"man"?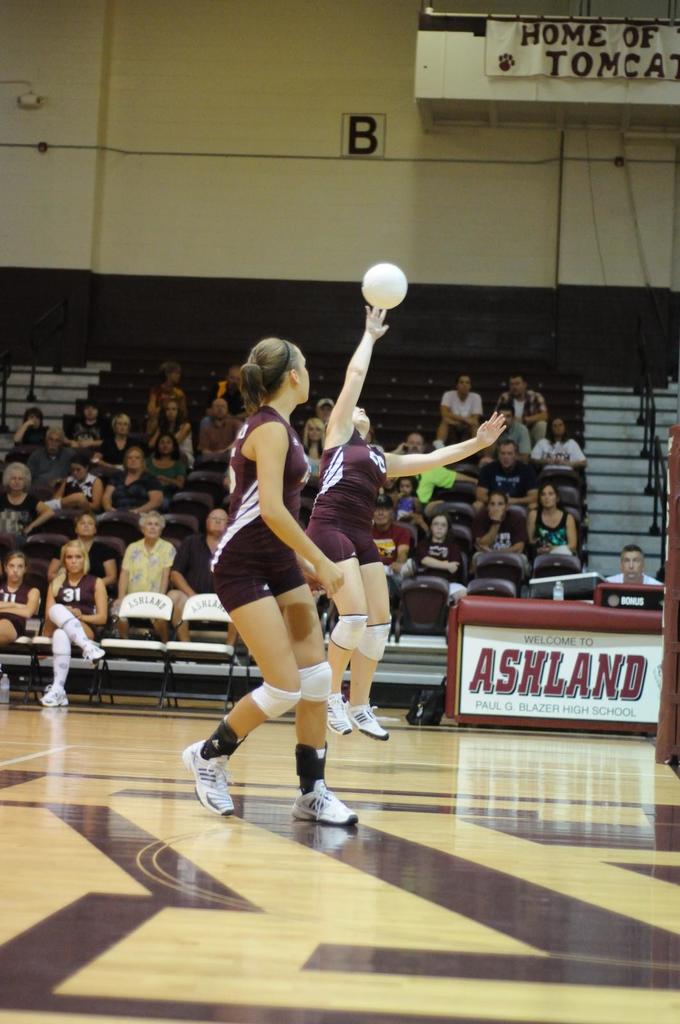
rect(495, 371, 550, 441)
